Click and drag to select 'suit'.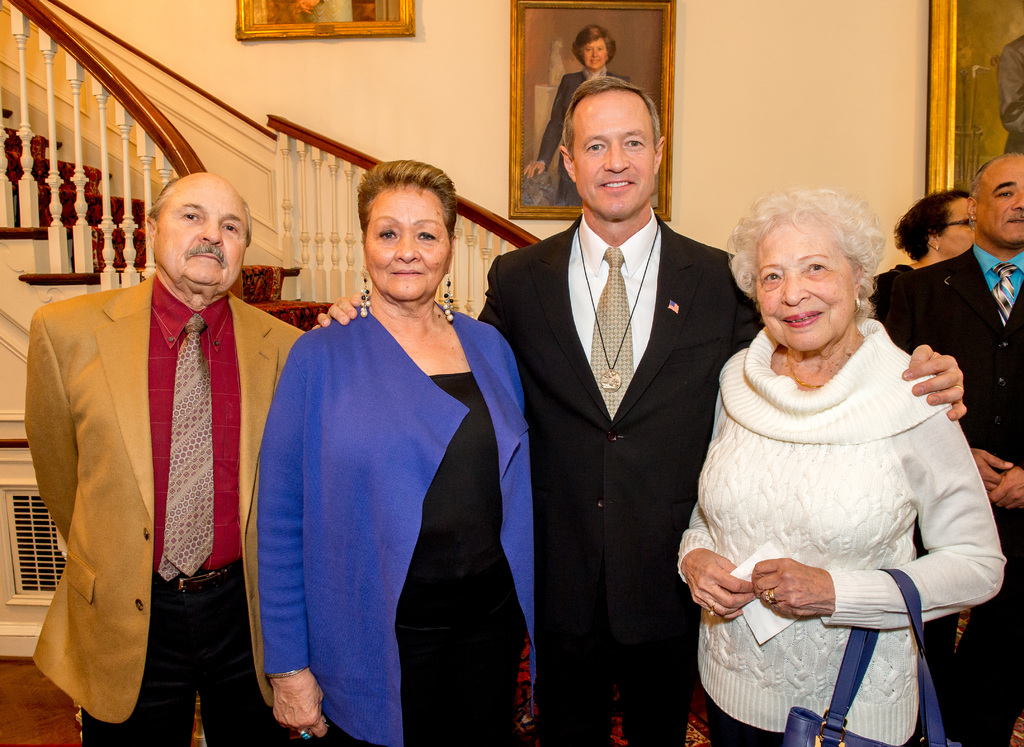
Selection: pyautogui.locateOnScreen(20, 271, 307, 746).
